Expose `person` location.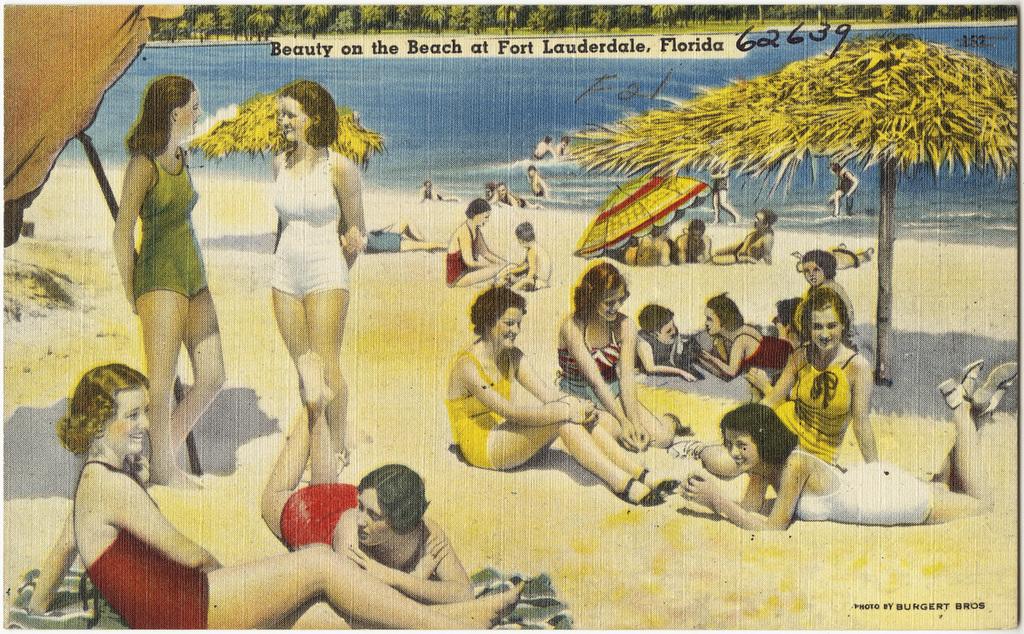
Exposed at left=418, top=176, right=457, bottom=201.
